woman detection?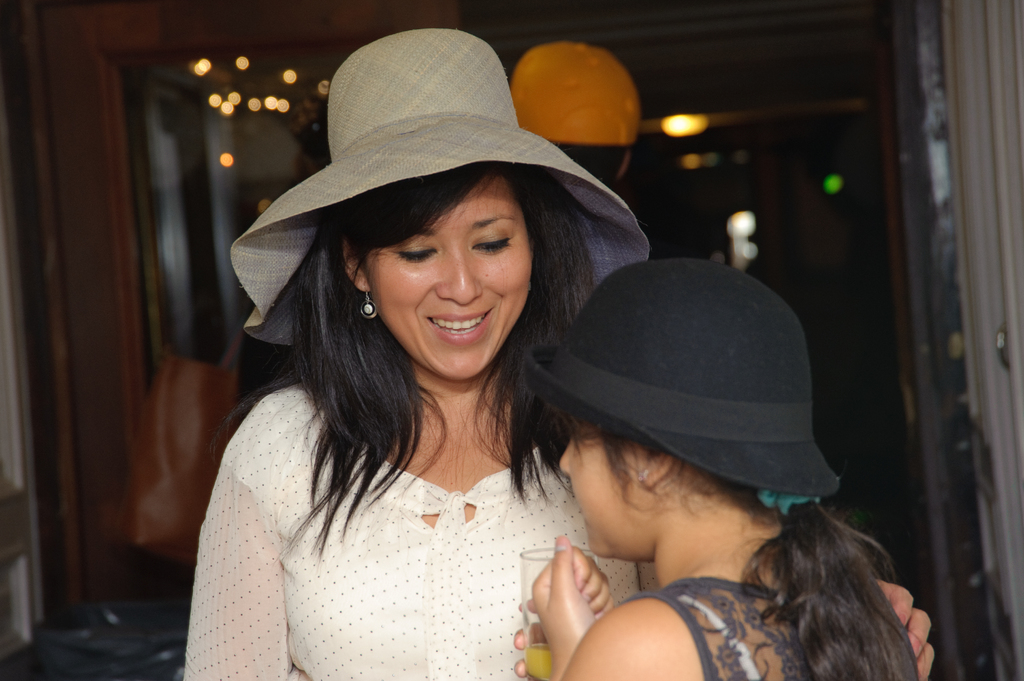
<region>175, 26, 941, 680</region>
